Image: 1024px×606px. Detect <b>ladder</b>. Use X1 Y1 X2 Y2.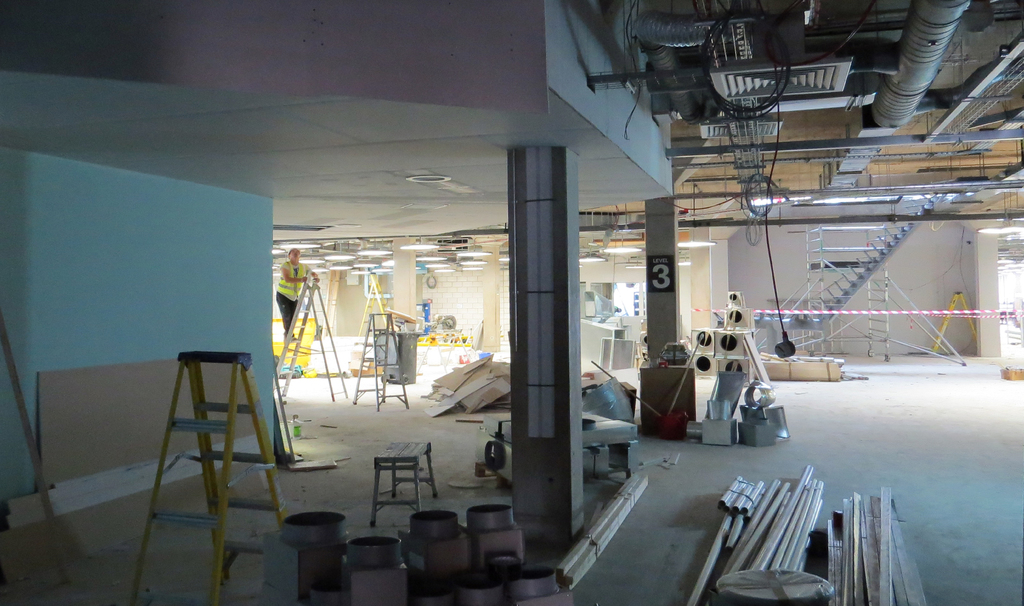
351 307 410 413.
